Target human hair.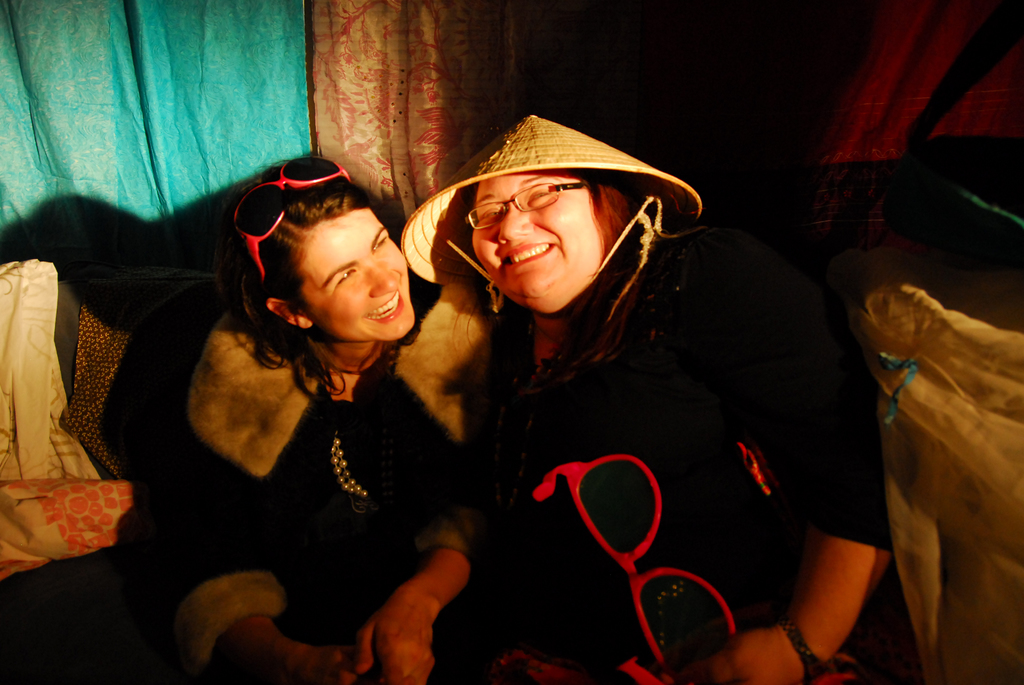
Target region: x1=220 y1=163 x2=413 y2=400.
